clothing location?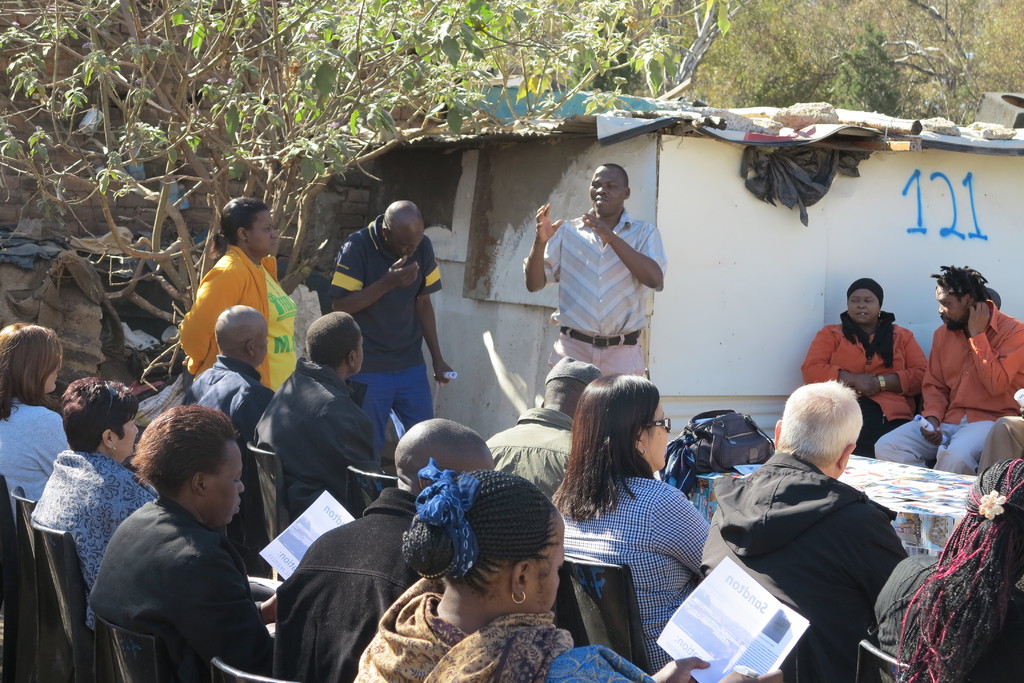
(872,543,1023,677)
